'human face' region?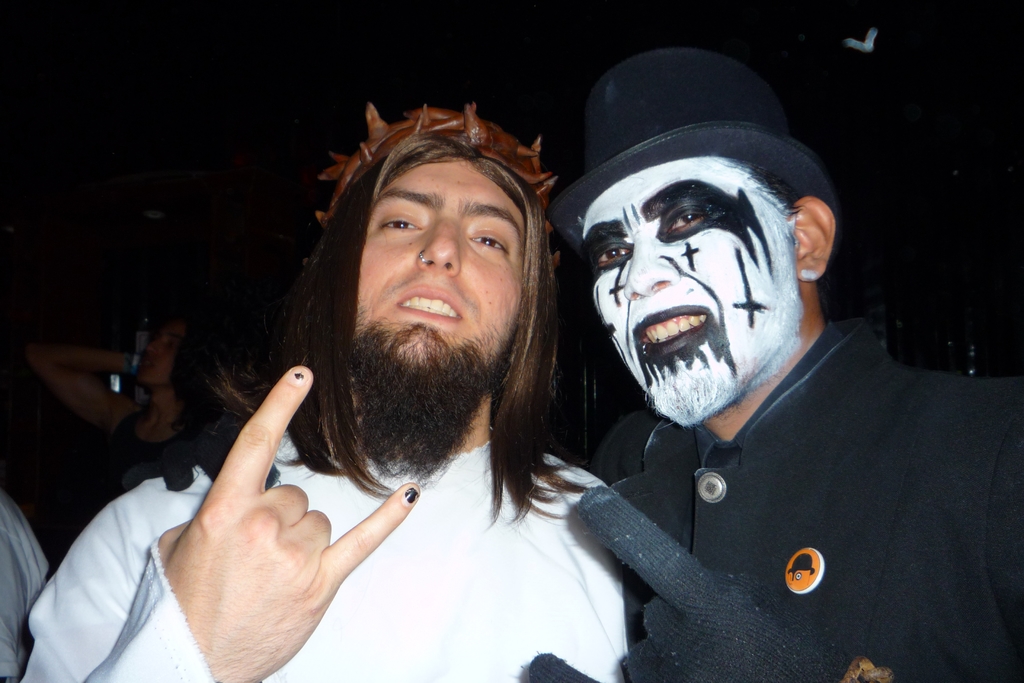
bbox(138, 328, 178, 390)
